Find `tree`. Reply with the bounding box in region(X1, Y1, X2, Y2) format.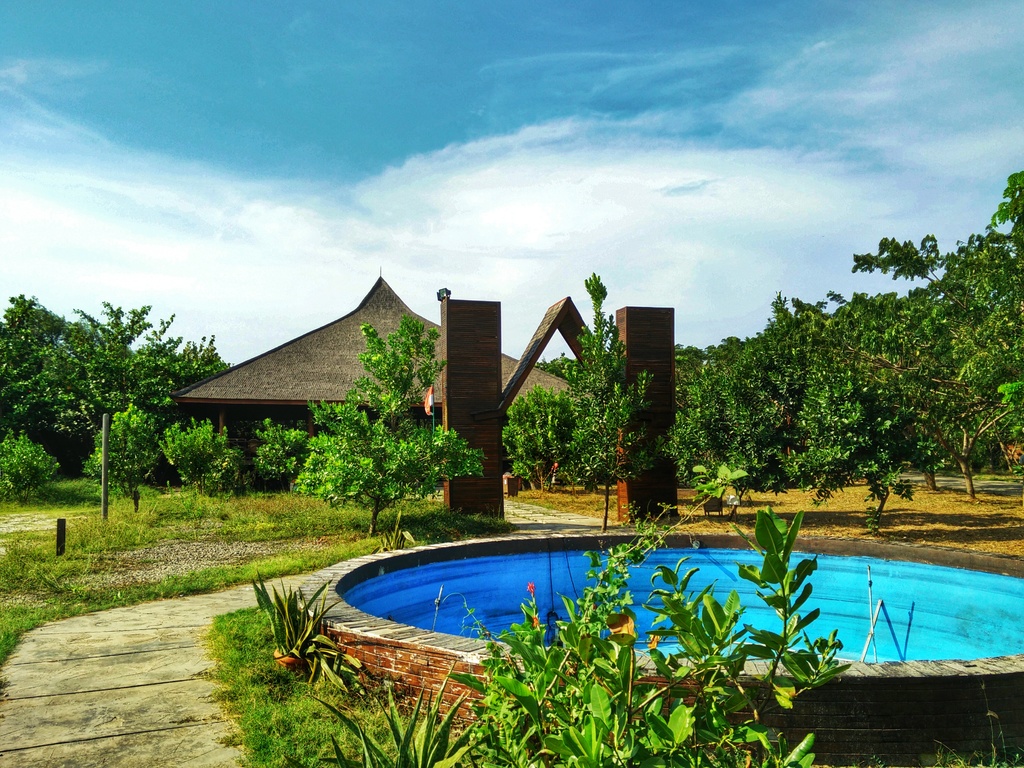
region(1, 289, 101, 490).
